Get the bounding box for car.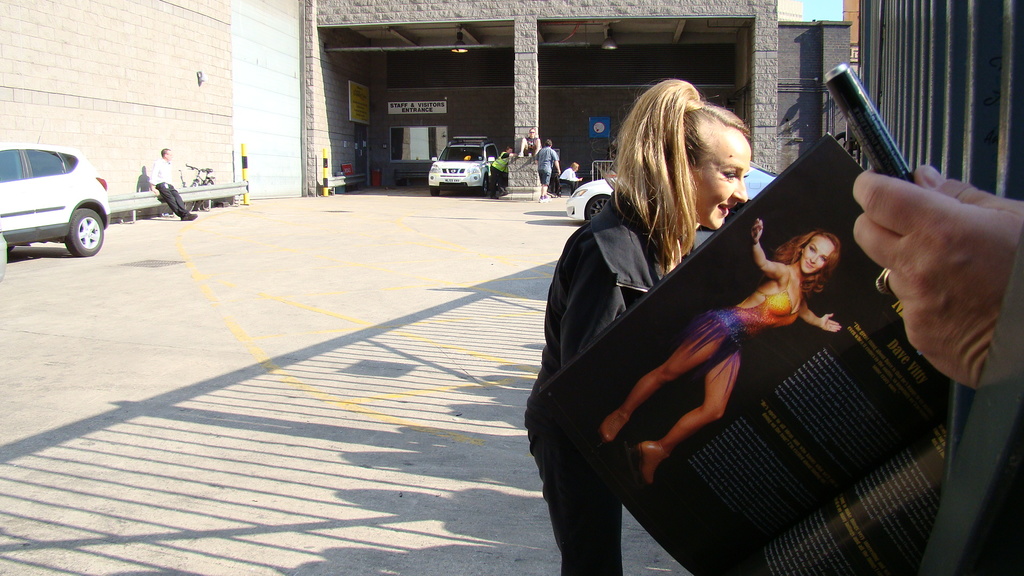
[left=428, top=136, right=500, bottom=192].
